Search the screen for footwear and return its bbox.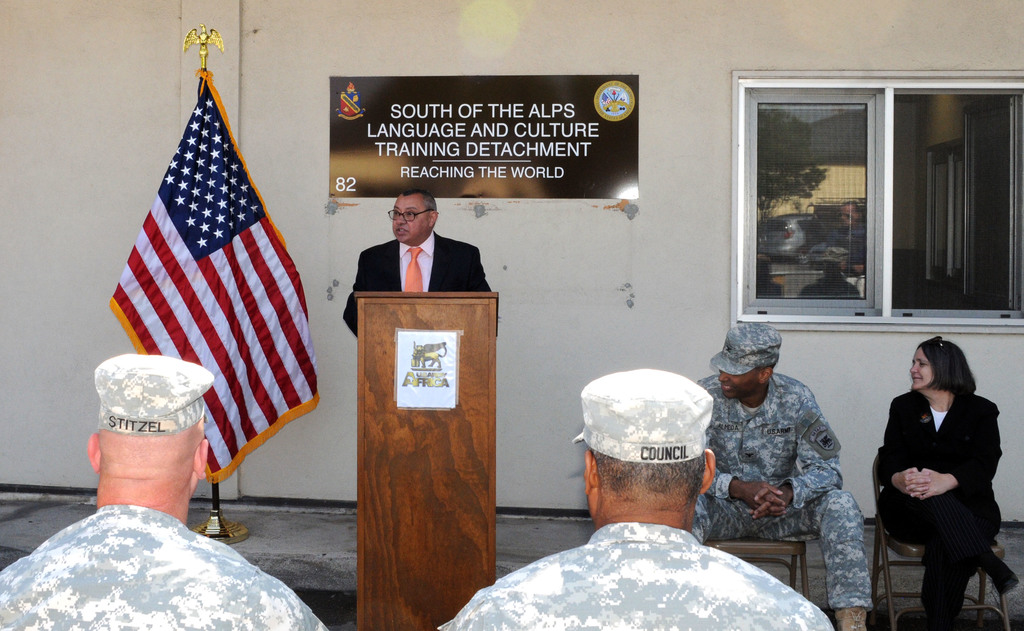
Found: x1=988 y1=544 x2=1020 y2=602.
